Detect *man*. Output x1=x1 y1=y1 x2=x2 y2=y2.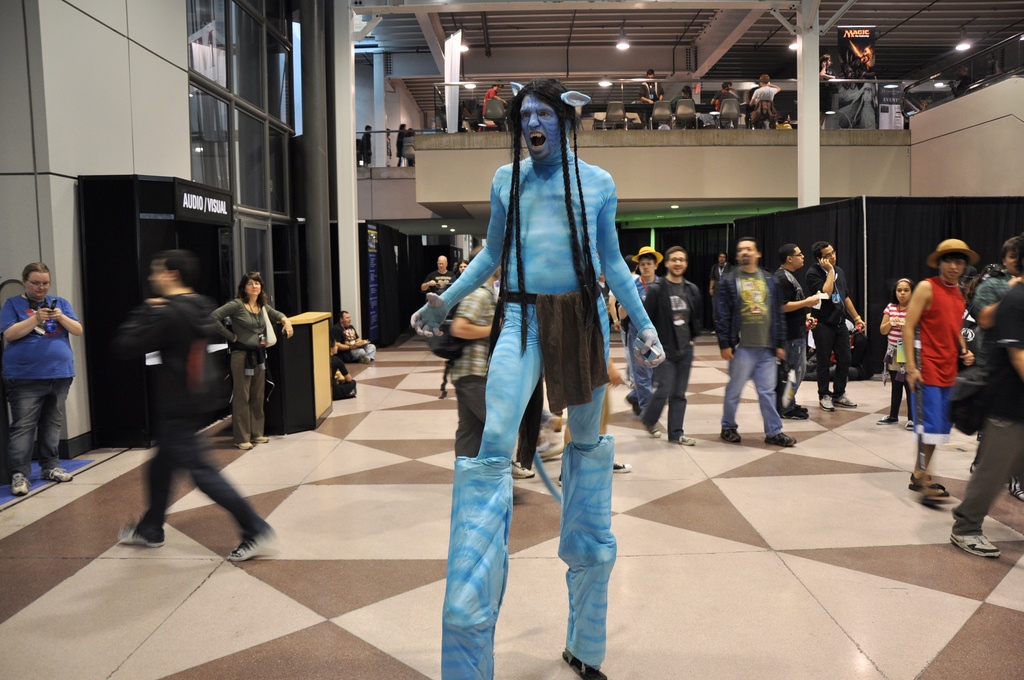
x1=394 y1=122 x2=410 y2=167.
